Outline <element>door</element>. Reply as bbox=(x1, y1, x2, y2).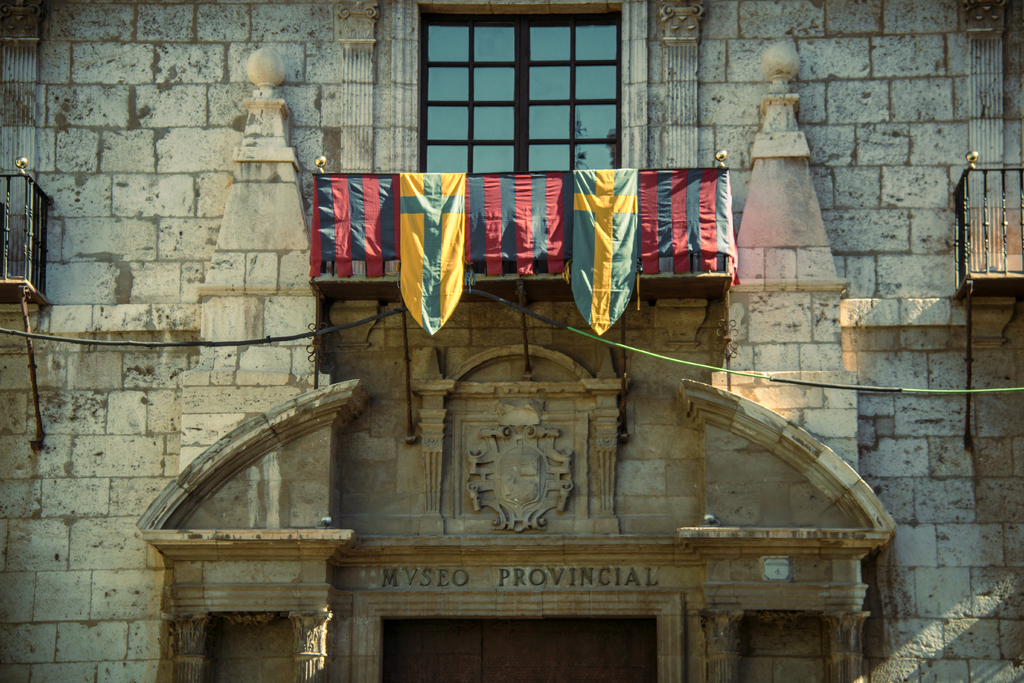
bbox=(383, 617, 658, 682).
